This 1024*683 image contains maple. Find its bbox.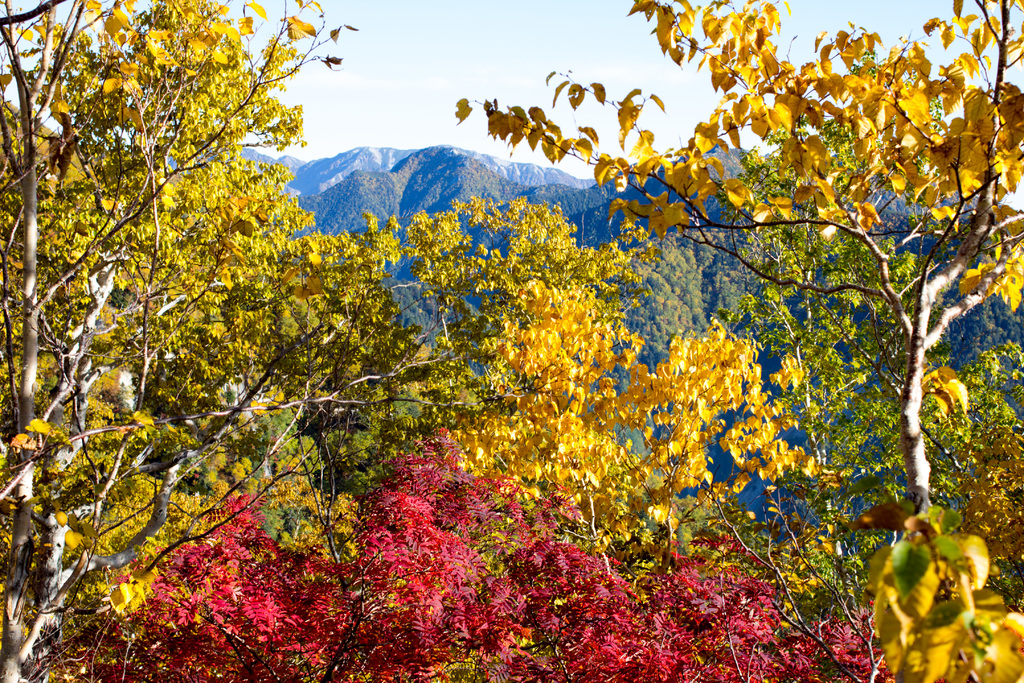
(x1=115, y1=432, x2=889, y2=682).
